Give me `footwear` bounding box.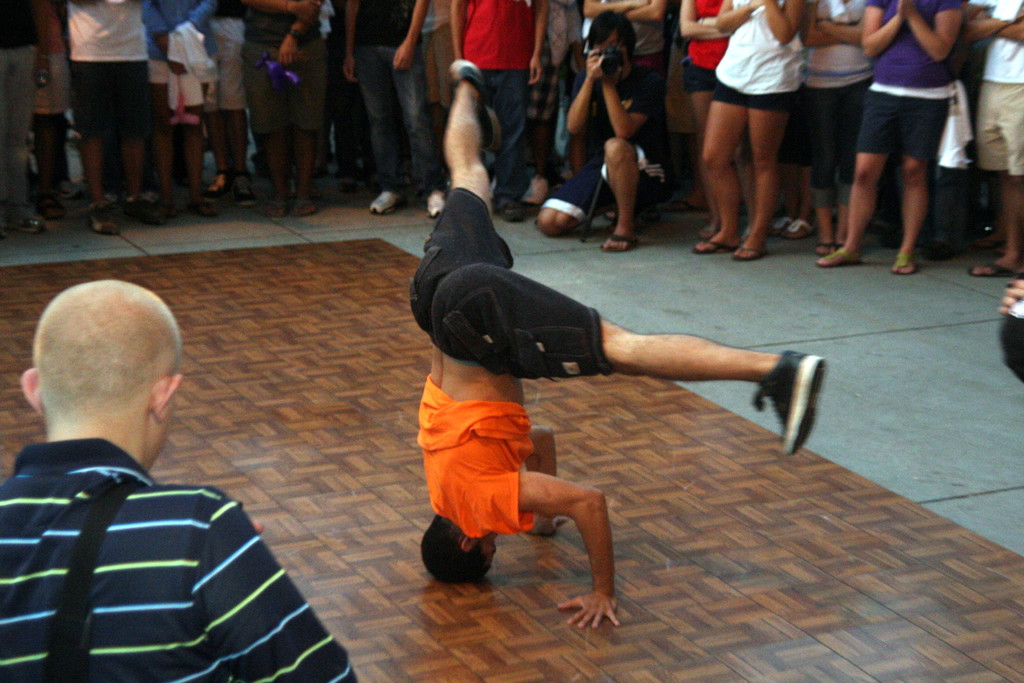
Rect(426, 193, 447, 217).
